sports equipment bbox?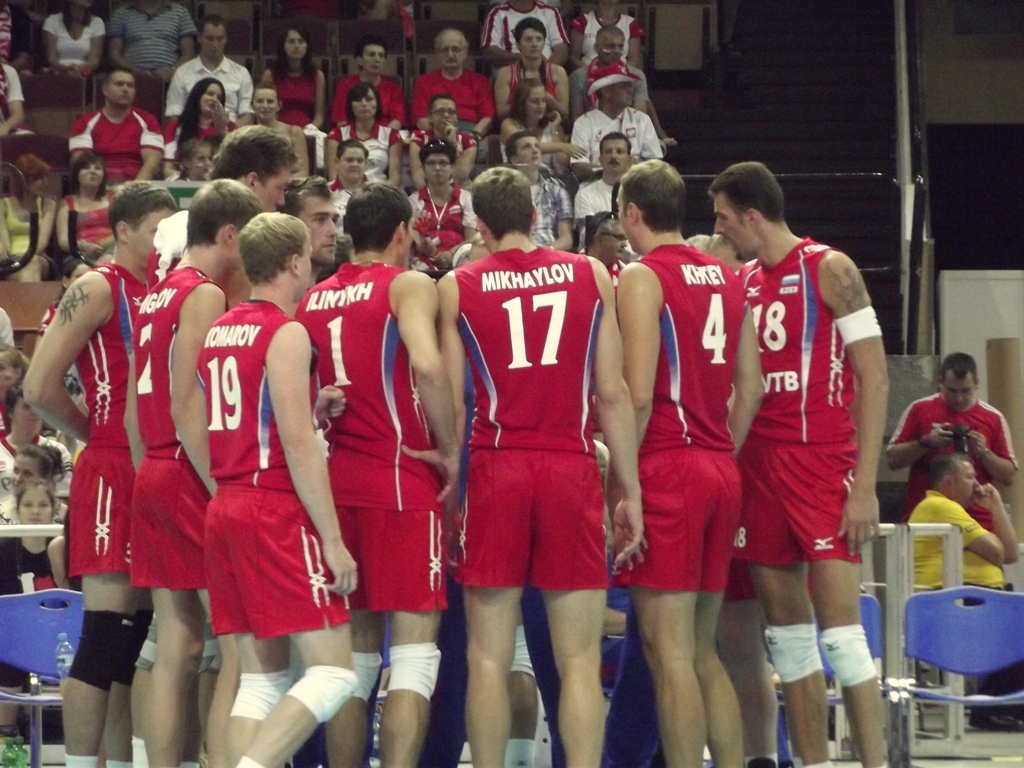
BBox(64, 603, 138, 694)
